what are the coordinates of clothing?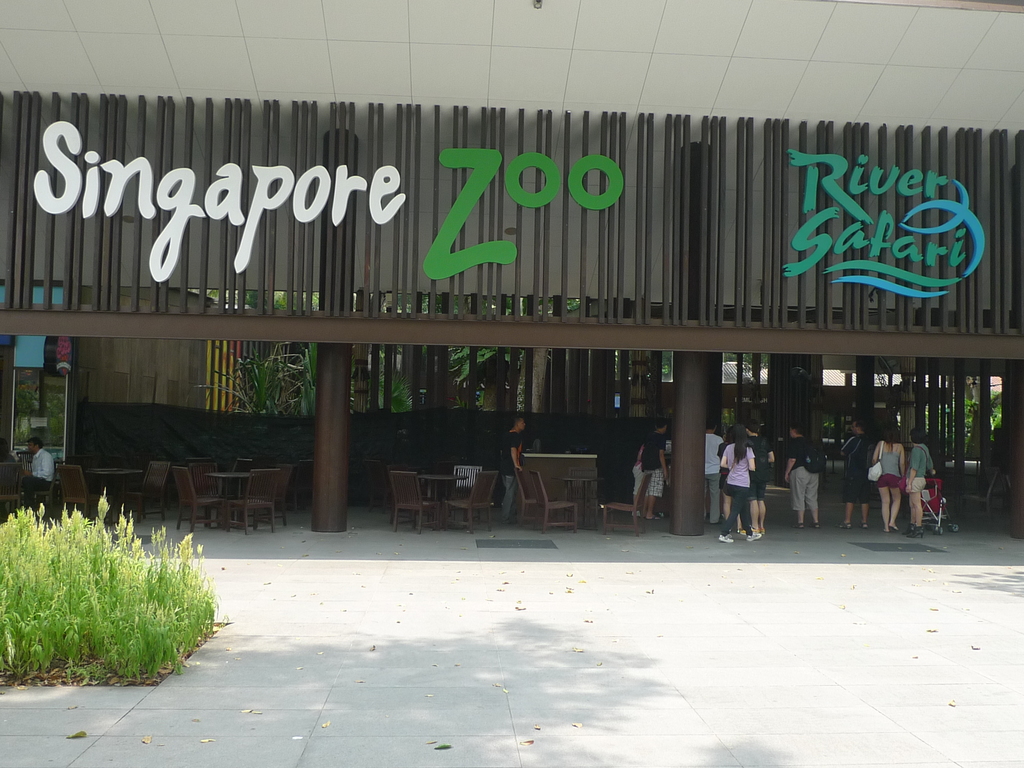
(644, 432, 668, 500).
